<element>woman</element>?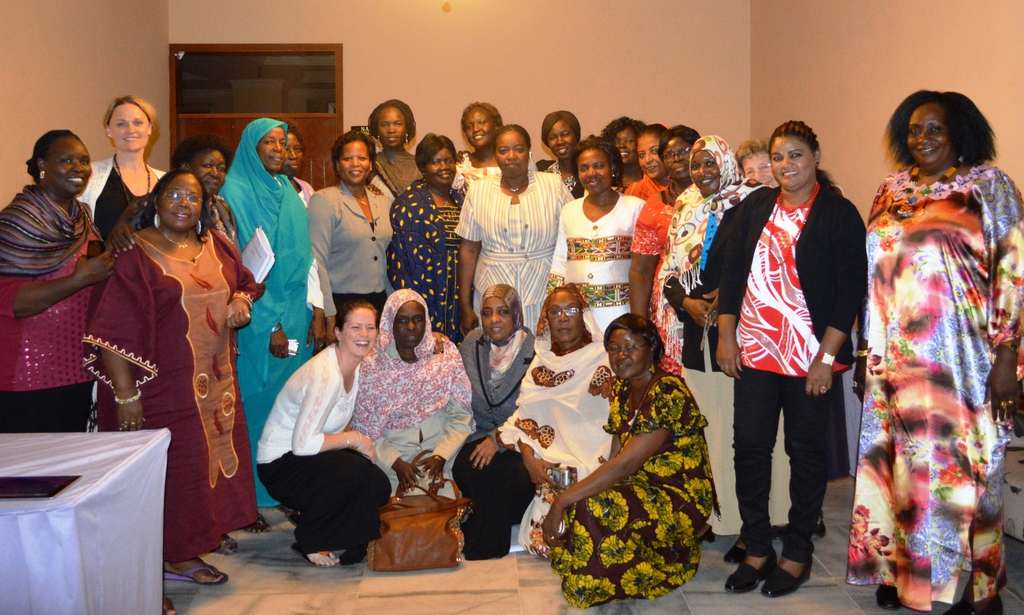
BBox(379, 131, 469, 344)
